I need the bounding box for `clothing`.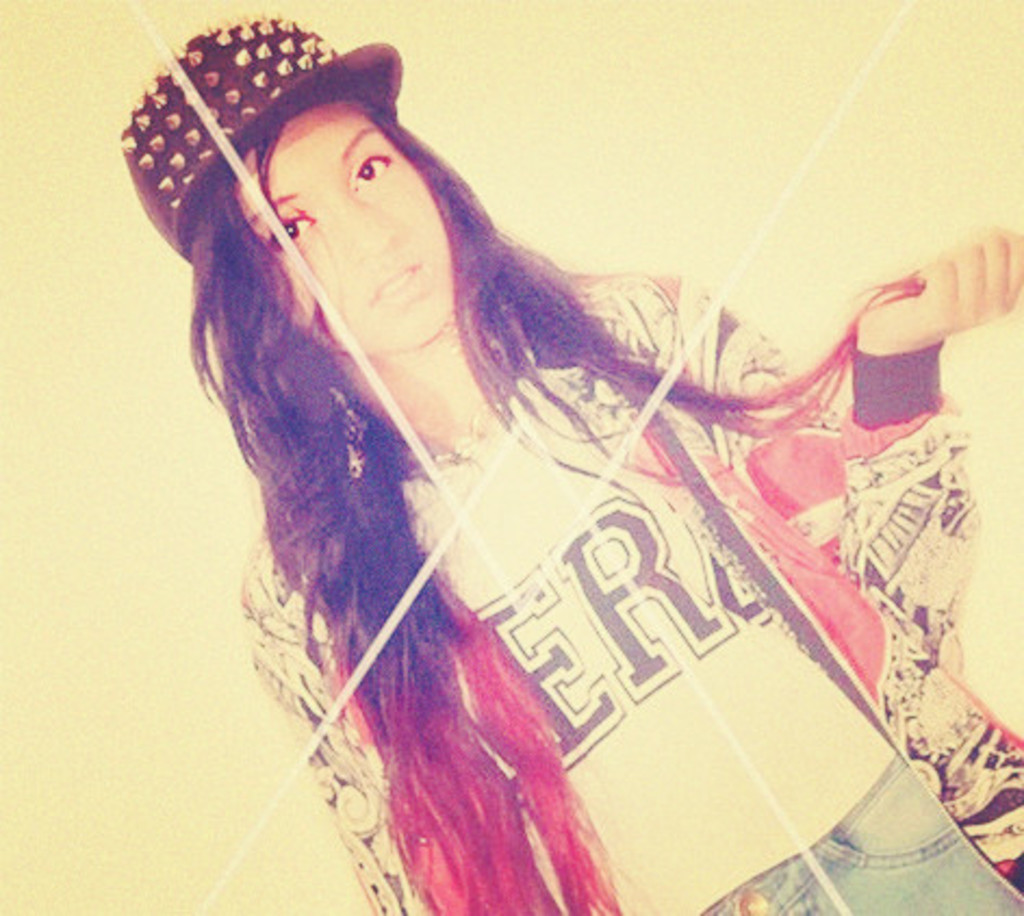
Here it is: [left=239, top=267, right=1022, bottom=914].
